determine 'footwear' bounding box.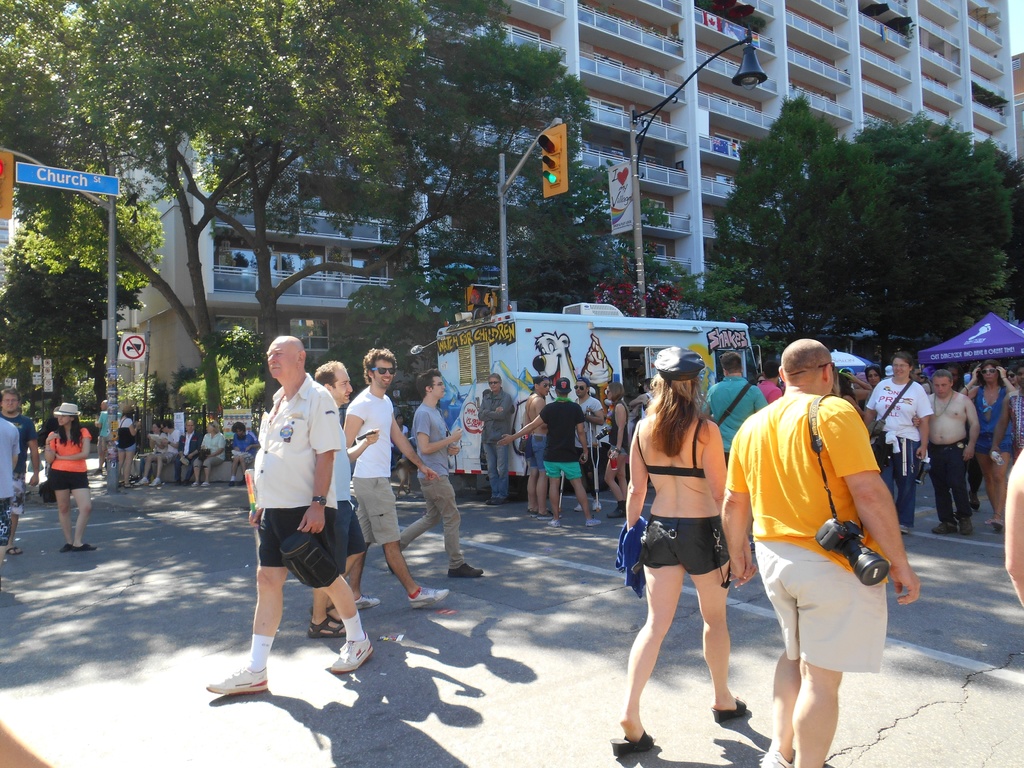
Determined: 548/520/558/528.
